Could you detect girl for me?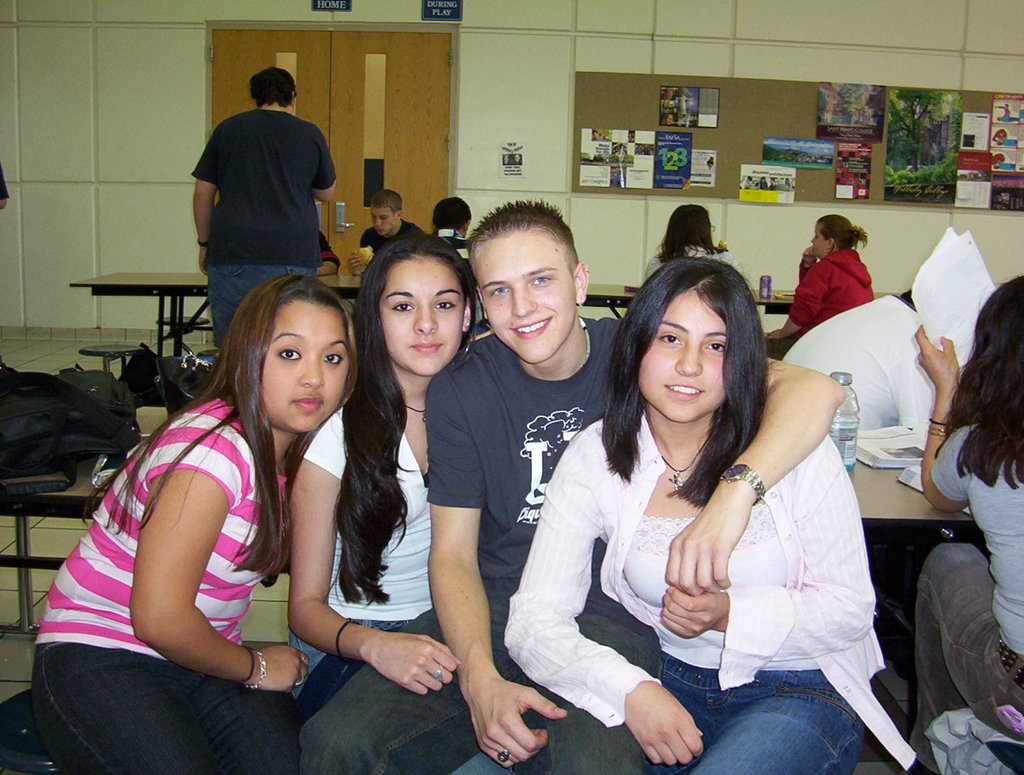
Detection result: (760, 215, 876, 355).
